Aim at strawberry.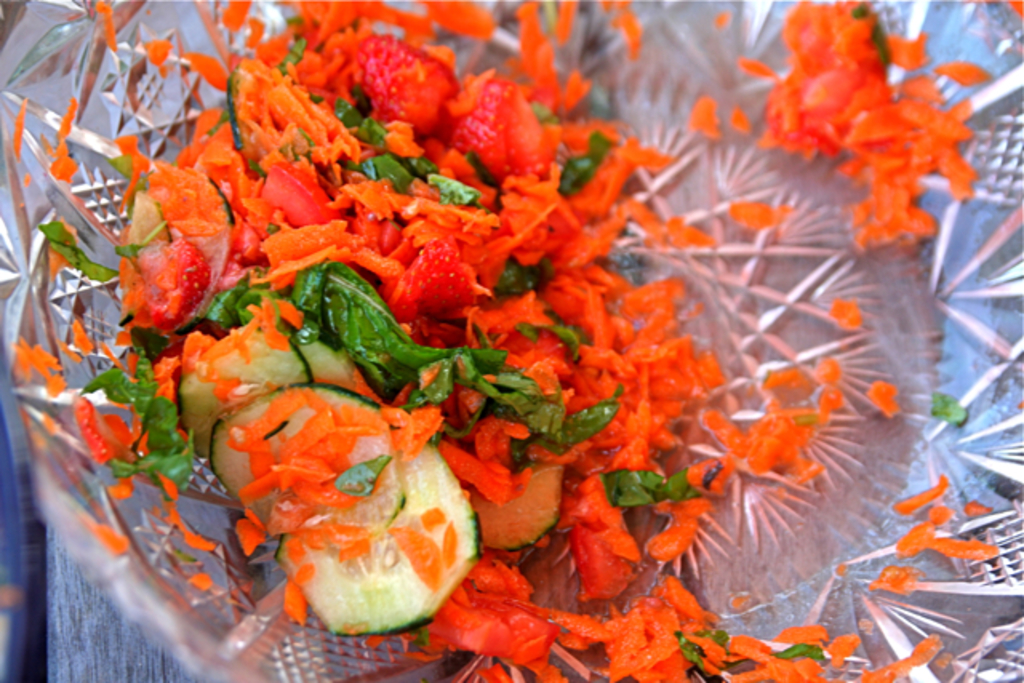
Aimed at select_region(357, 30, 459, 139).
